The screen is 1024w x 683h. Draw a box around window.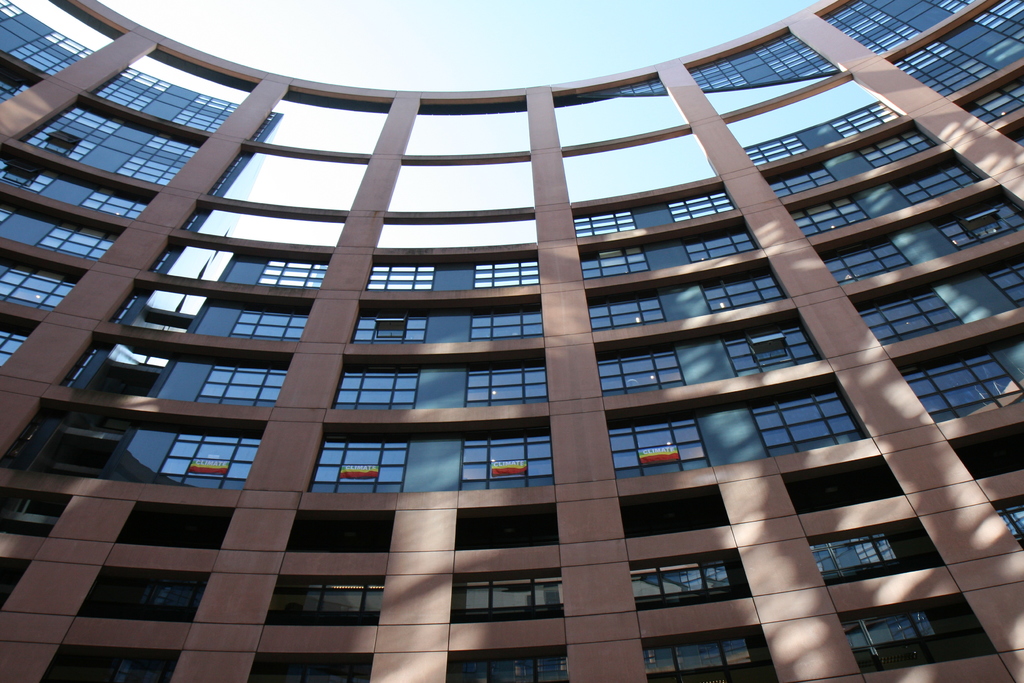
(x1=598, y1=353, x2=691, y2=394).
